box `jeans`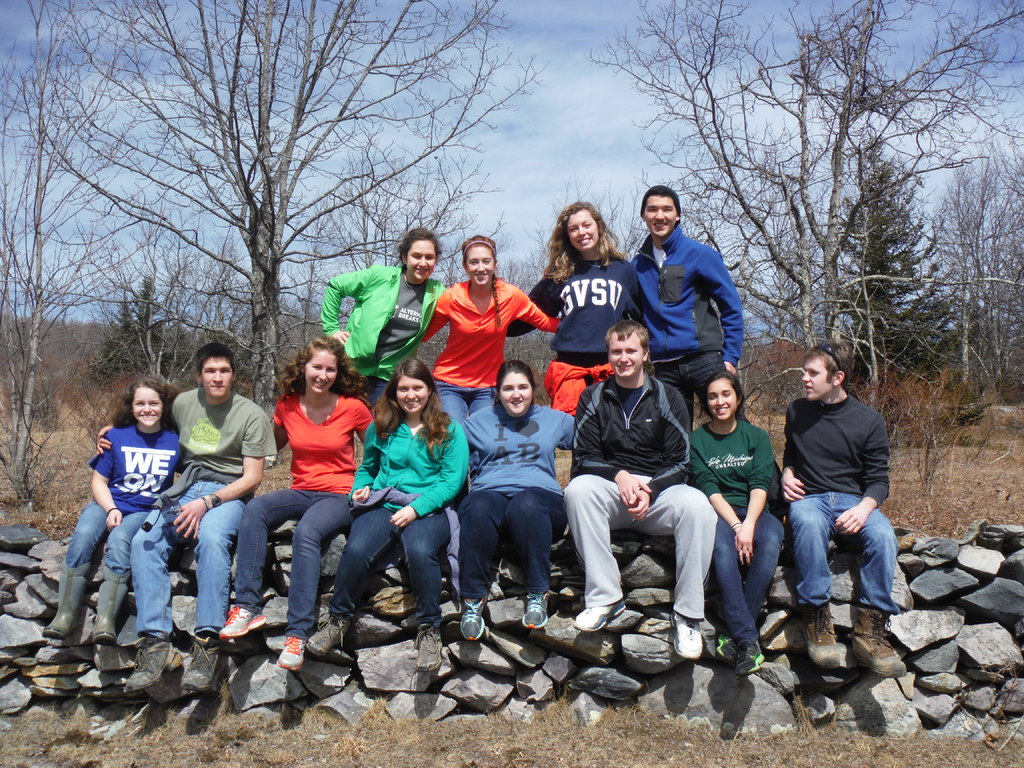
(458,490,568,598)
